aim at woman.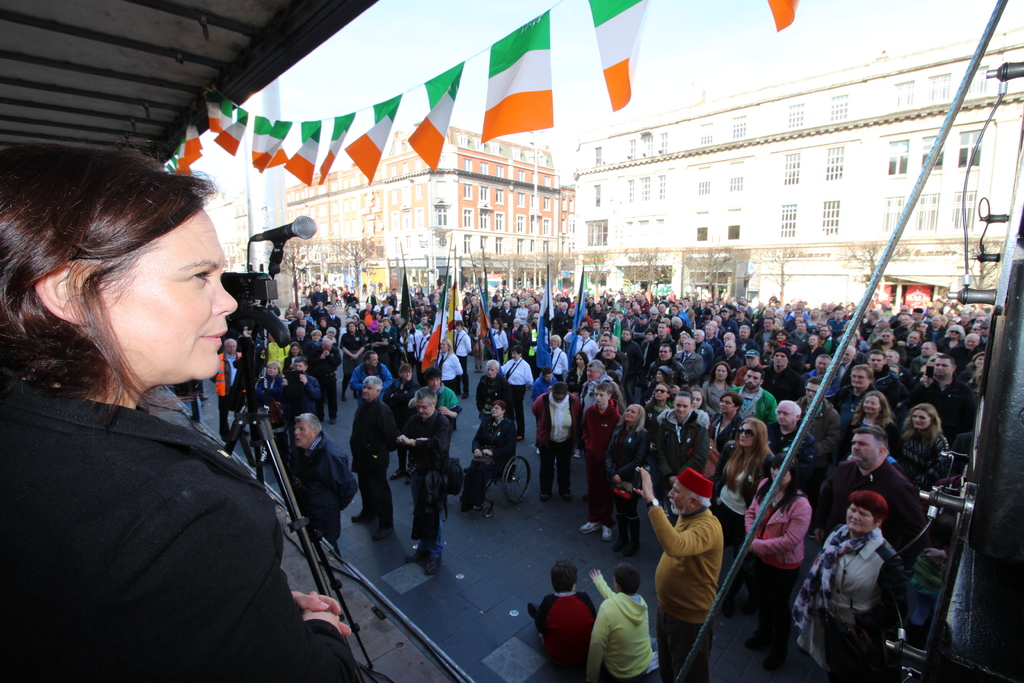
Aimed at 578:318:589:326.
